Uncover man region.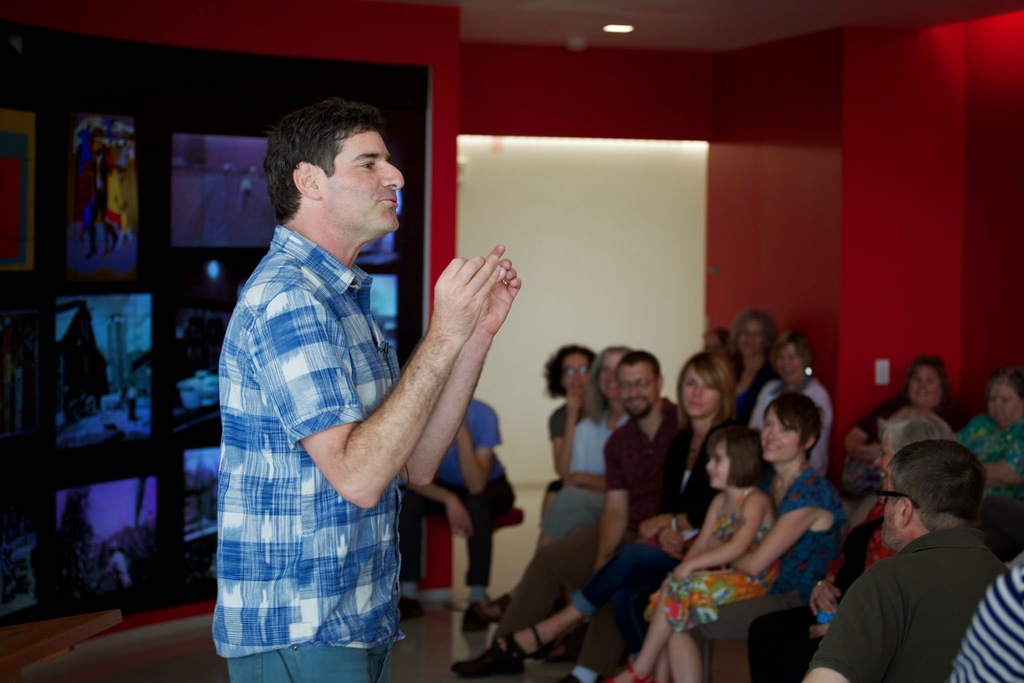
Uncovered: {"left": 805, "top": 447, "right": 1011, "bottom": 682}.
